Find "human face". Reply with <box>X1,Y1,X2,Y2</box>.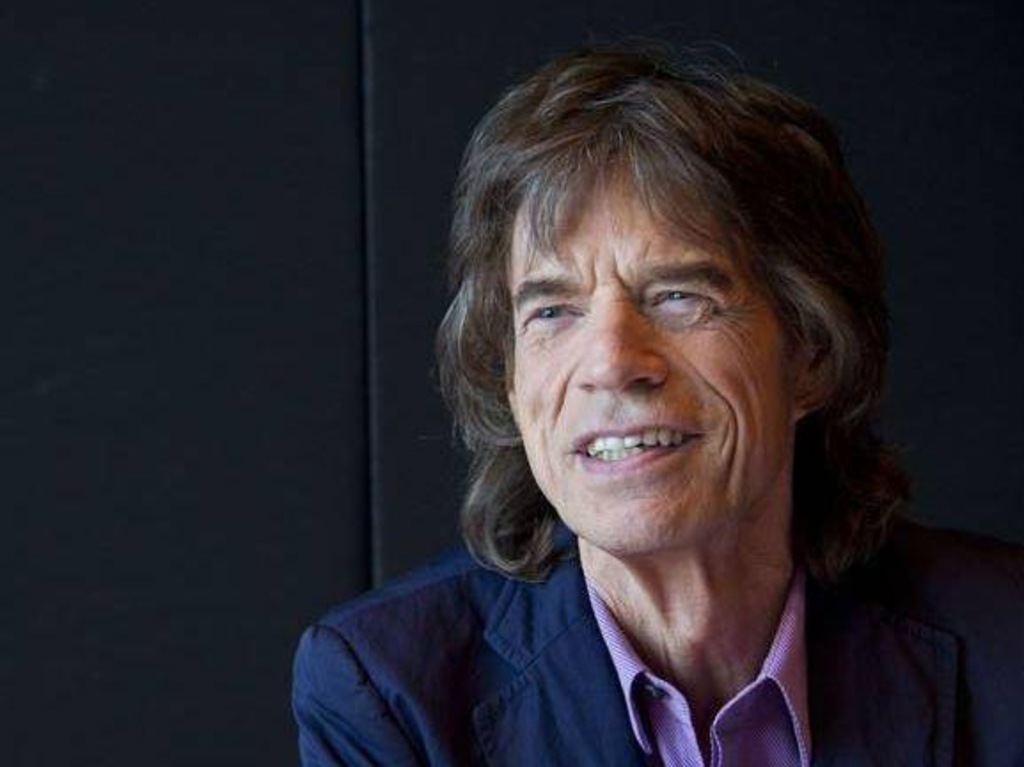
<box>513,149,795,556</box>.
